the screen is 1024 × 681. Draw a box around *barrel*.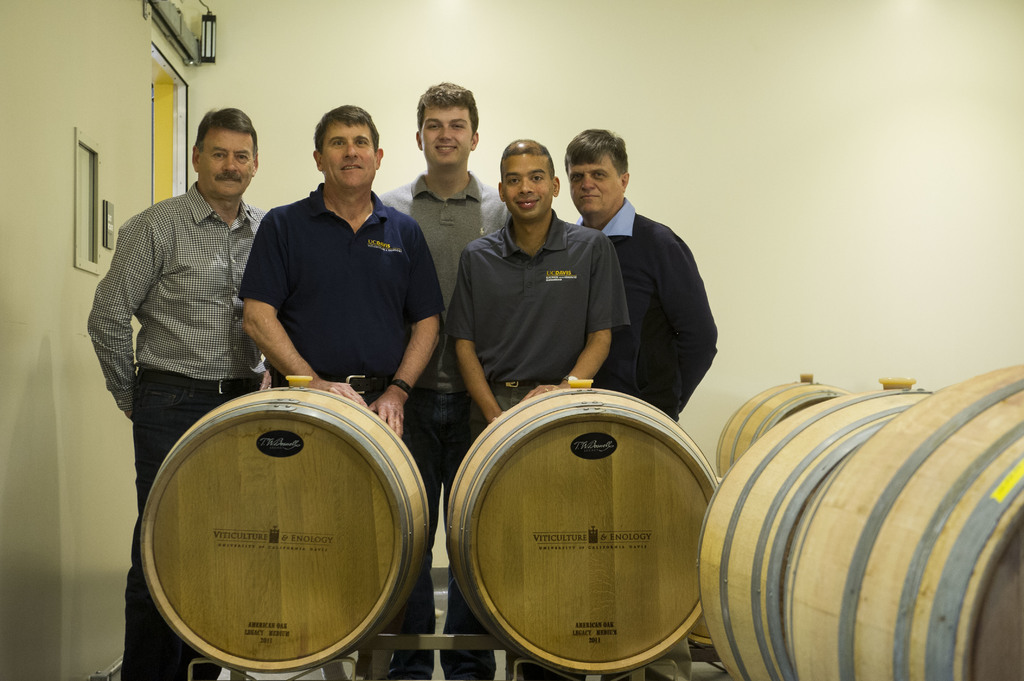
<region>706, 370, 851, 444</region>.
